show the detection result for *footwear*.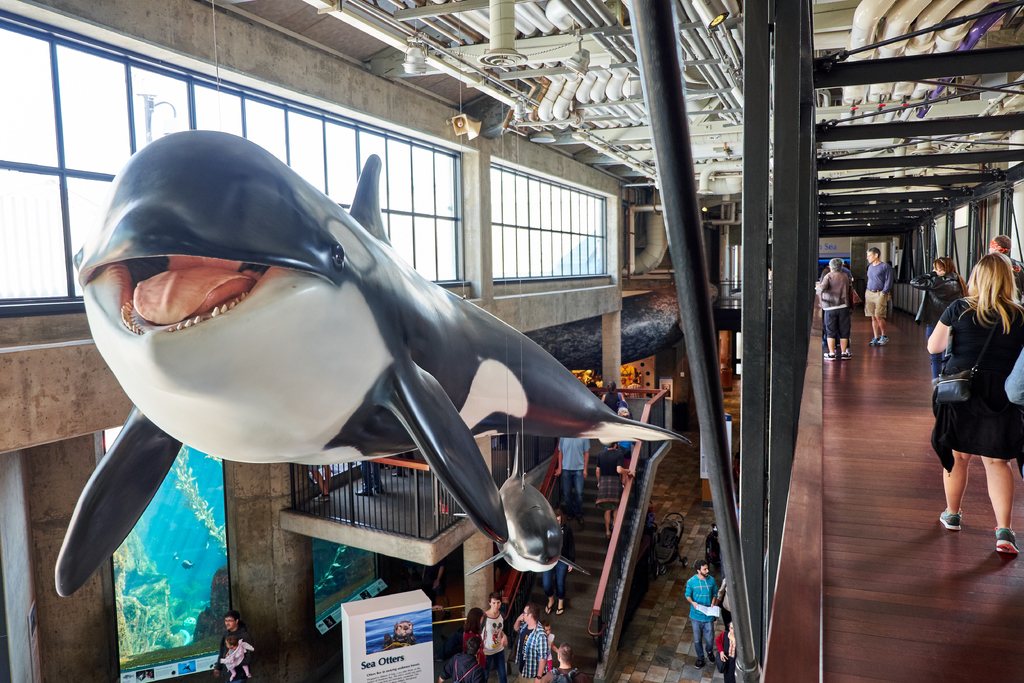
region(696, 662, 703, 670).
